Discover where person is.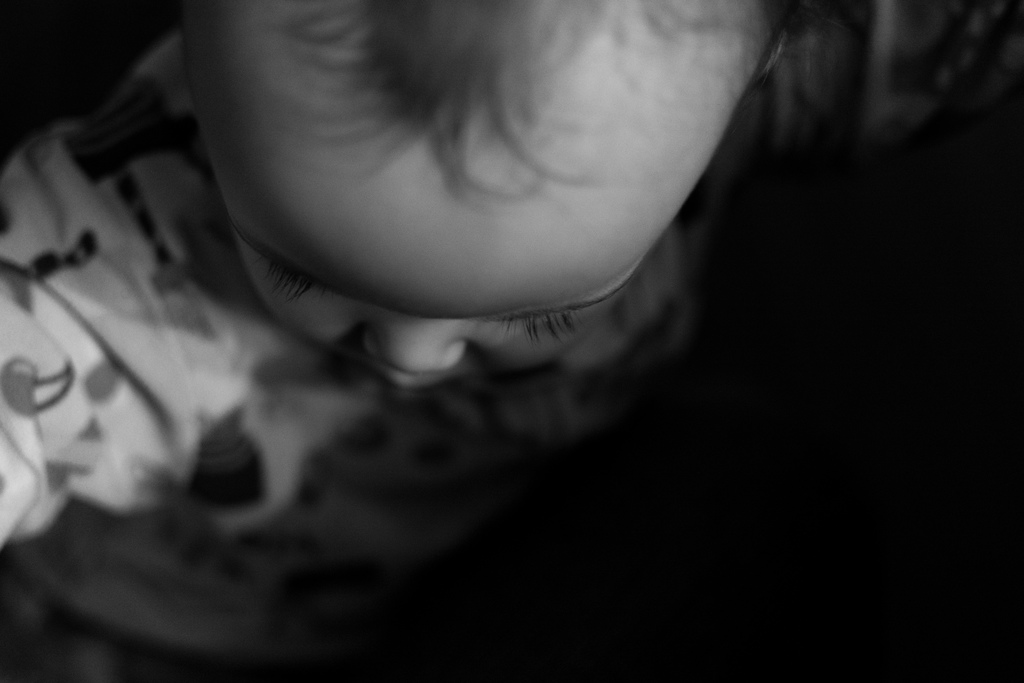
Discovered at <box>0,0,799,682</box>.
